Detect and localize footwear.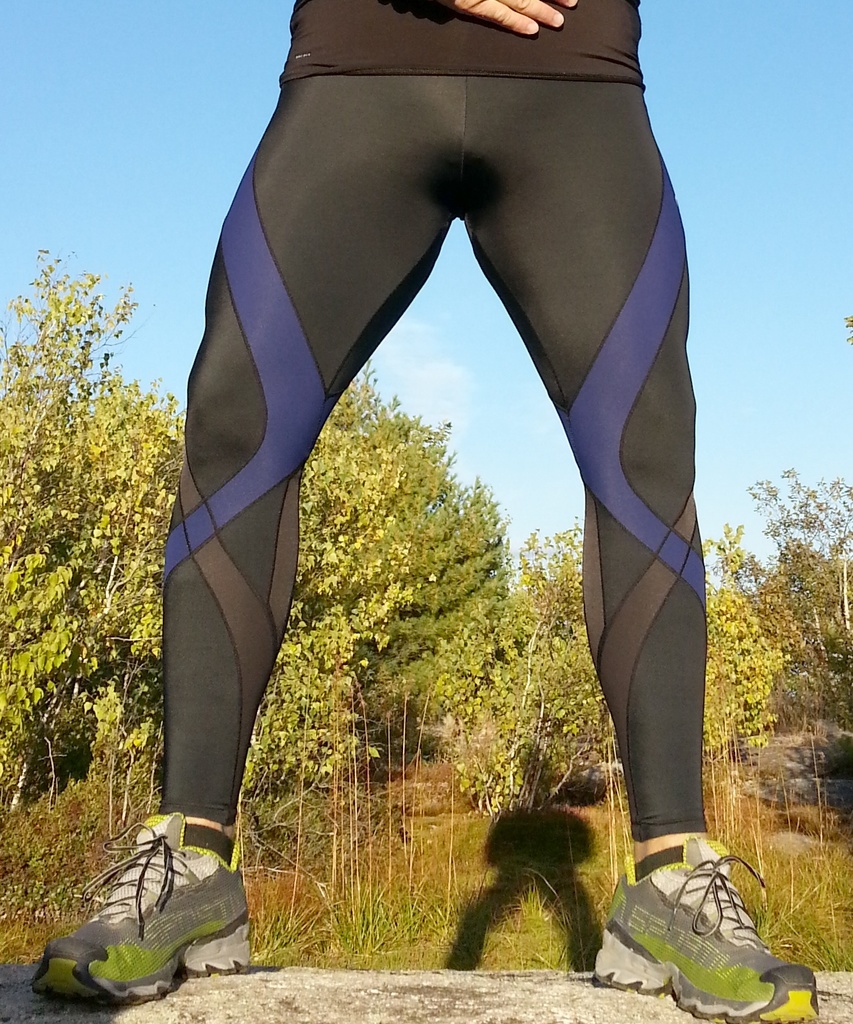
Localized at locate(35, 816, 254, 1009).
